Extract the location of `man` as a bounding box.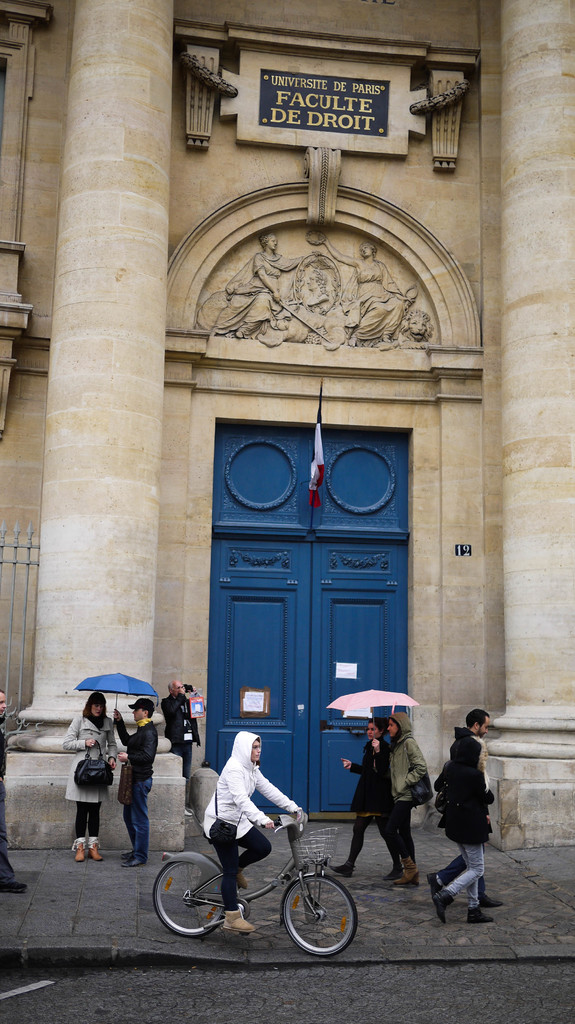
box(113, 701, 155, 869).
